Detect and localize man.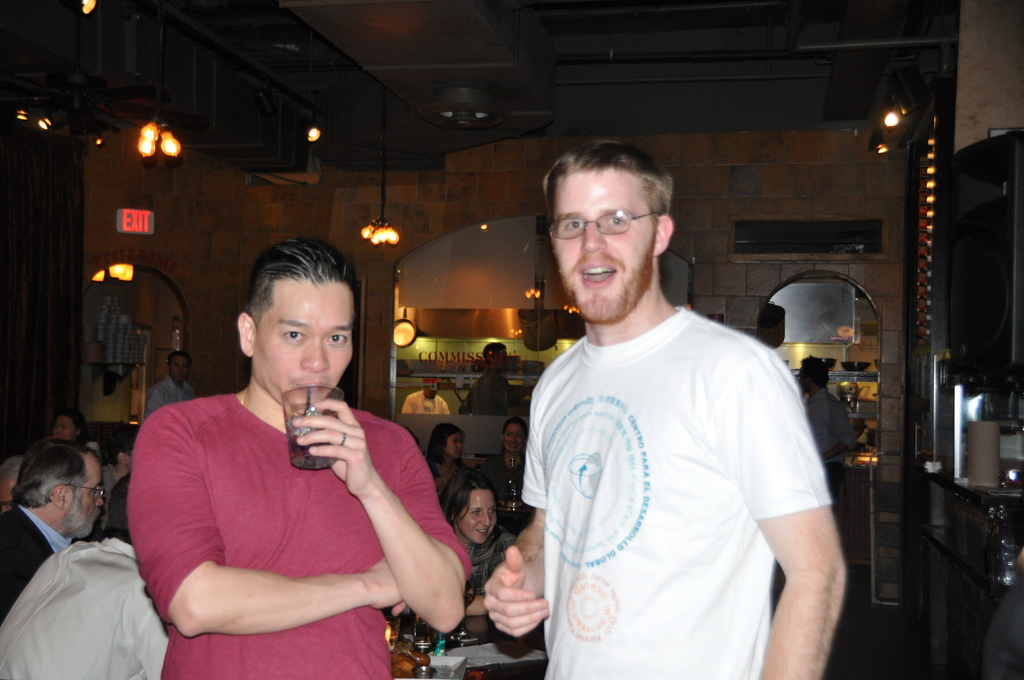
Localized at crop(795, 338, 865, 459).
